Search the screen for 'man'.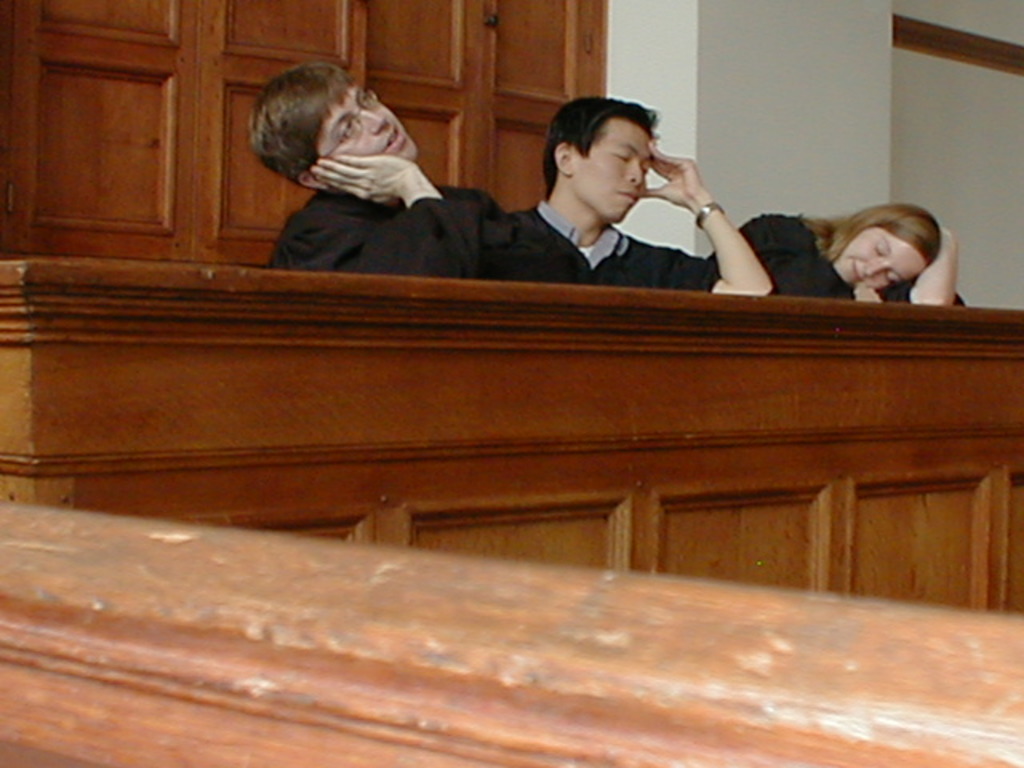
Found at 248,61,579,275.
